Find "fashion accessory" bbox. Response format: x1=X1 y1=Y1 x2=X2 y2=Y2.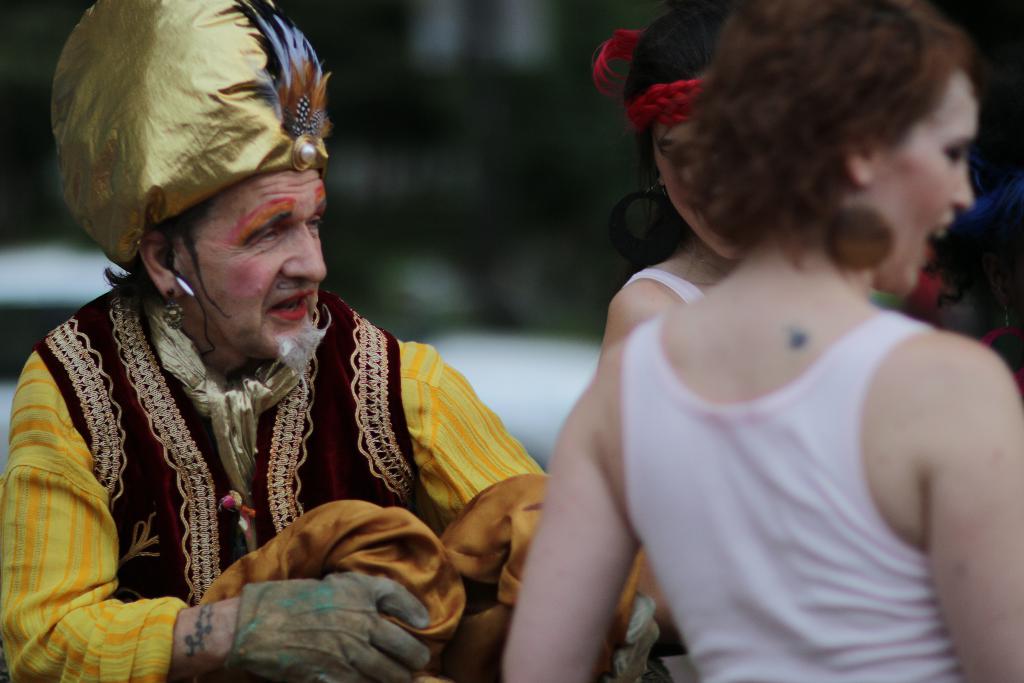
x1=56 y1=0 x2=326 y2=264.
